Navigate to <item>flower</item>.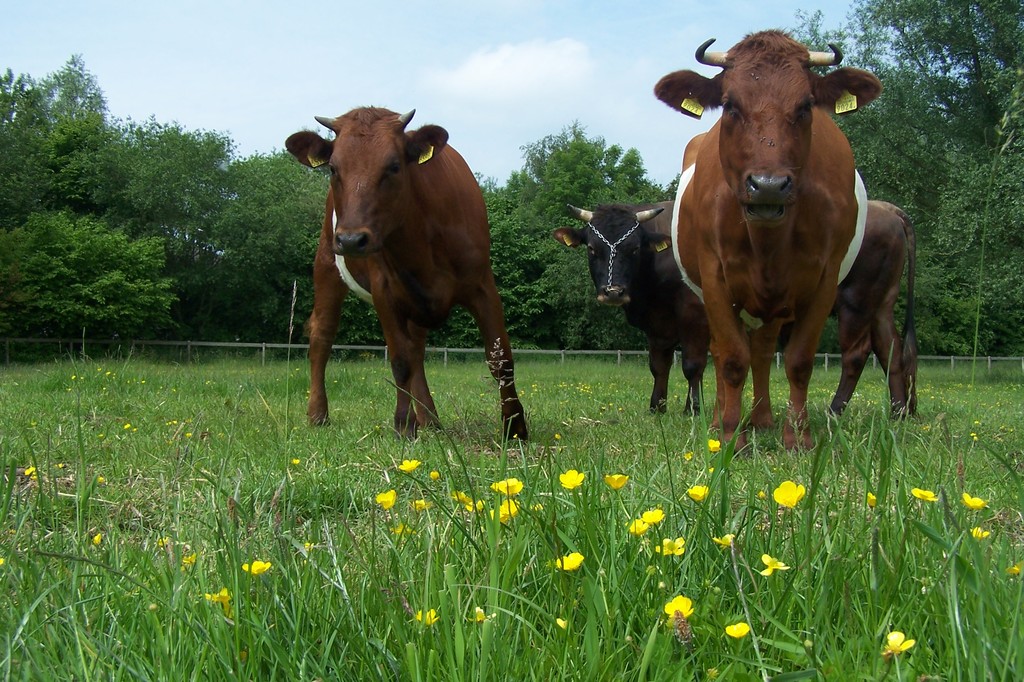
Navigation target: bbox=(763, 556, 790, 580).
